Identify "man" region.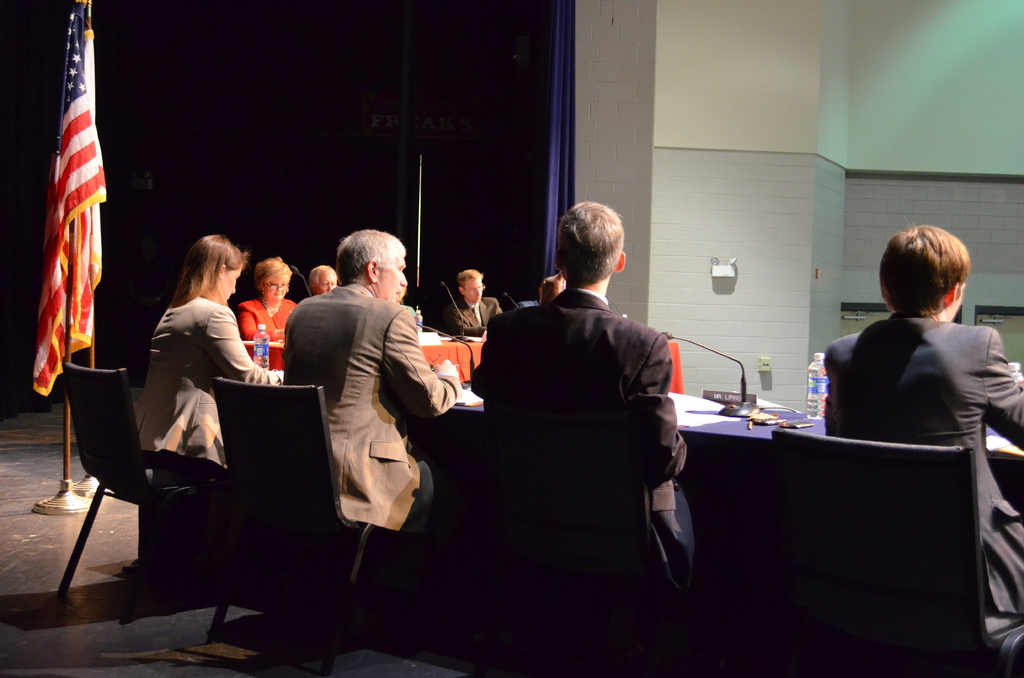
Region: (282, 228, 470, 656).
